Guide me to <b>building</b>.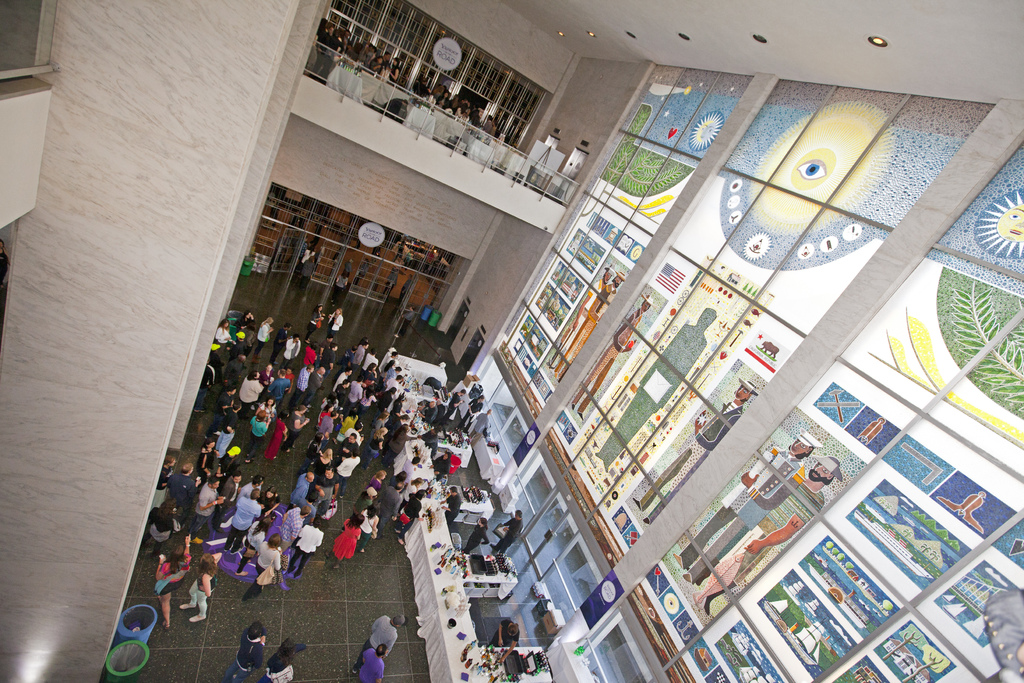
Guidance: box(0, 0, 1023, 682).
